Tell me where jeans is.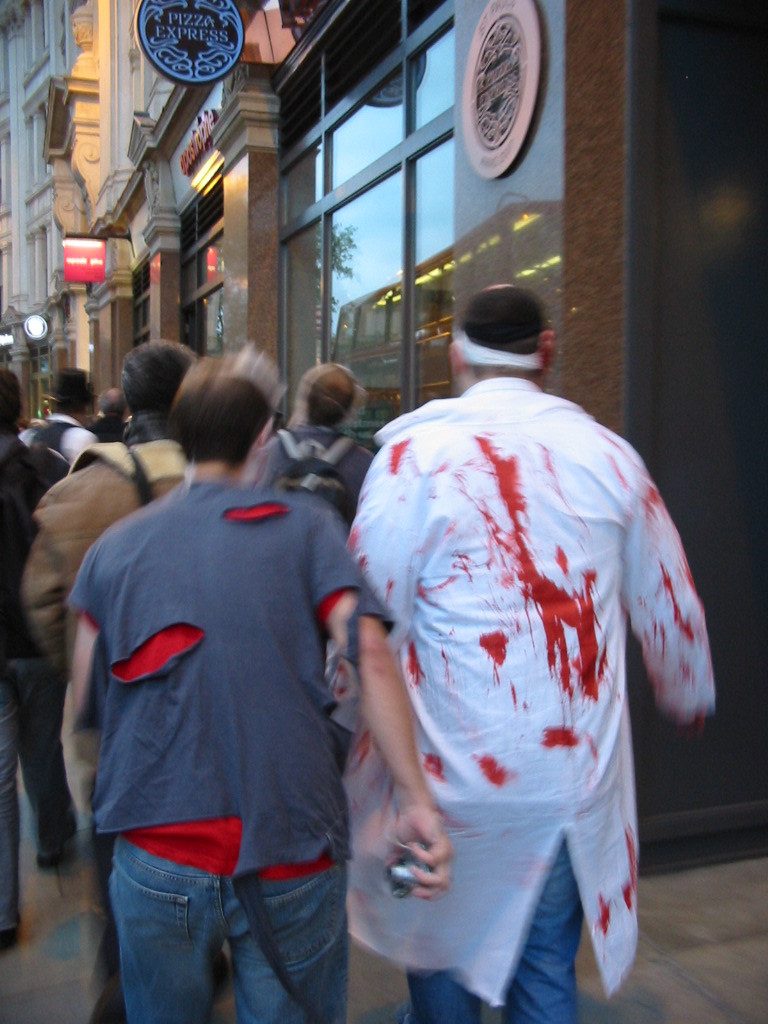
jeans is at 96/831/357/1023.
